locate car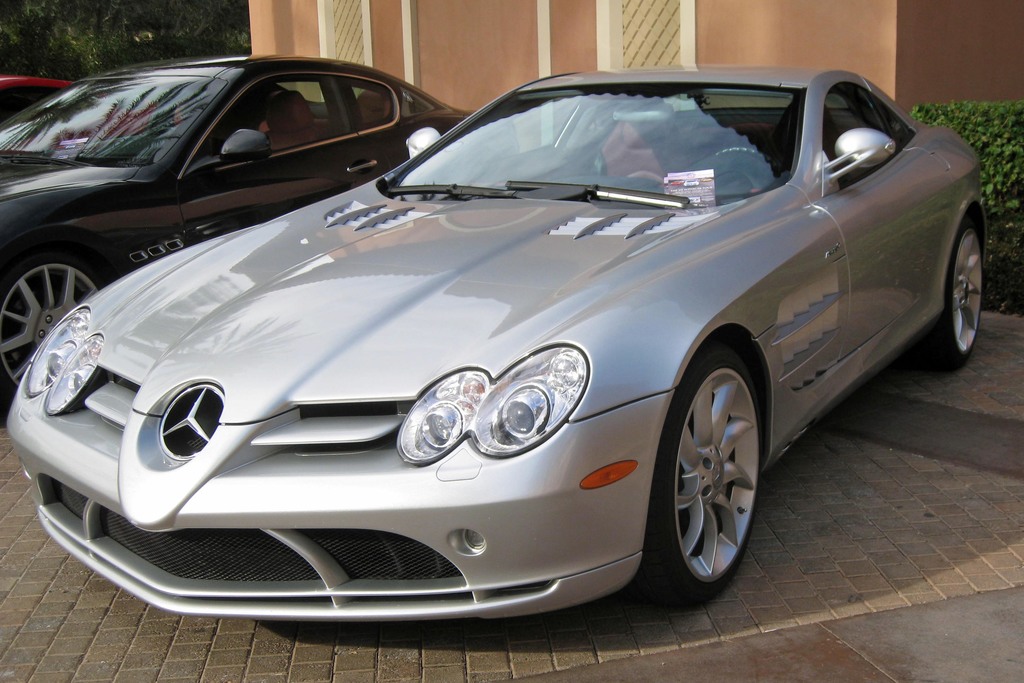
<box>0,63,998,630</box>
